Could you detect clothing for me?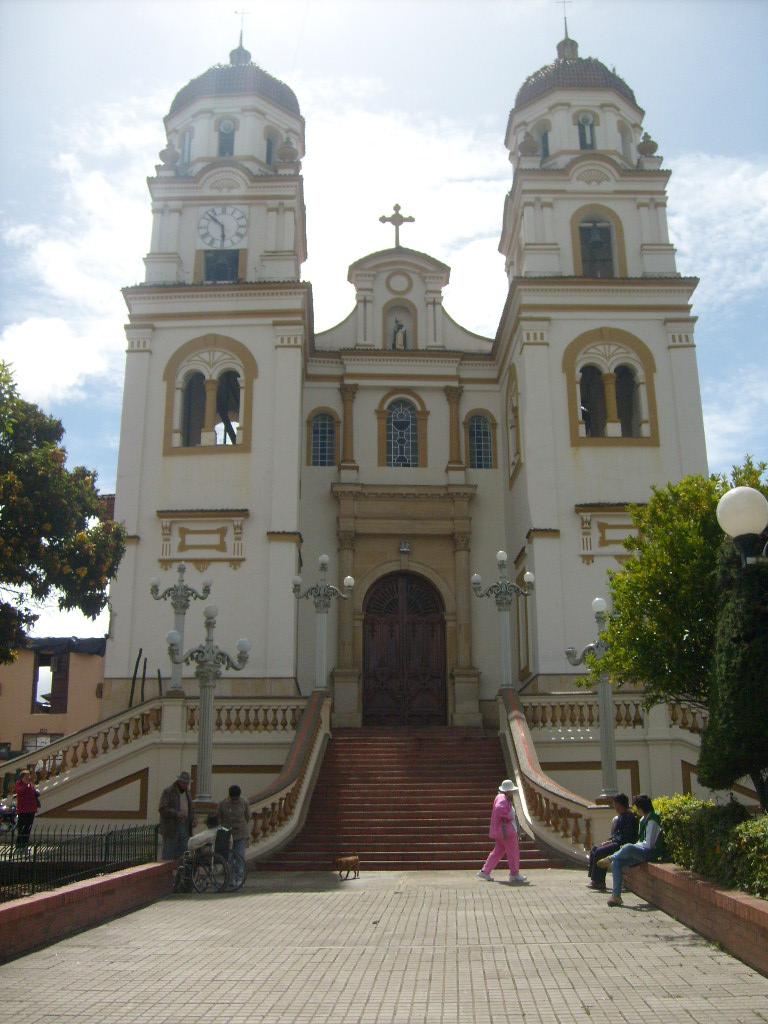
Detection result: Rect(155, 786, 188, 852).
